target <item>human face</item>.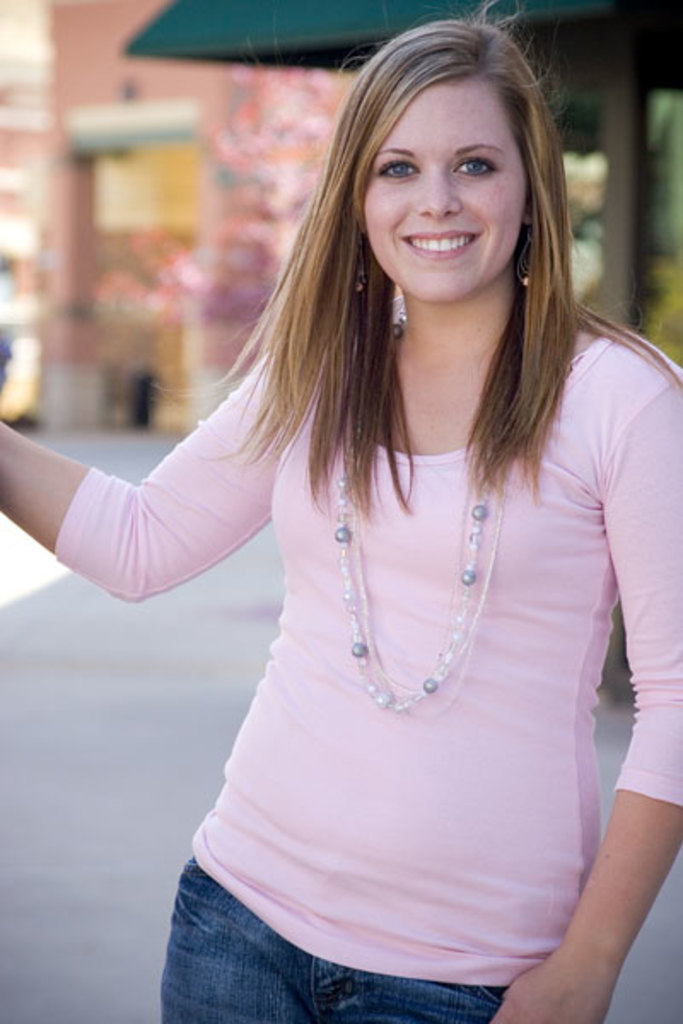
Target region: bbox(362, 82, 526, 302).
